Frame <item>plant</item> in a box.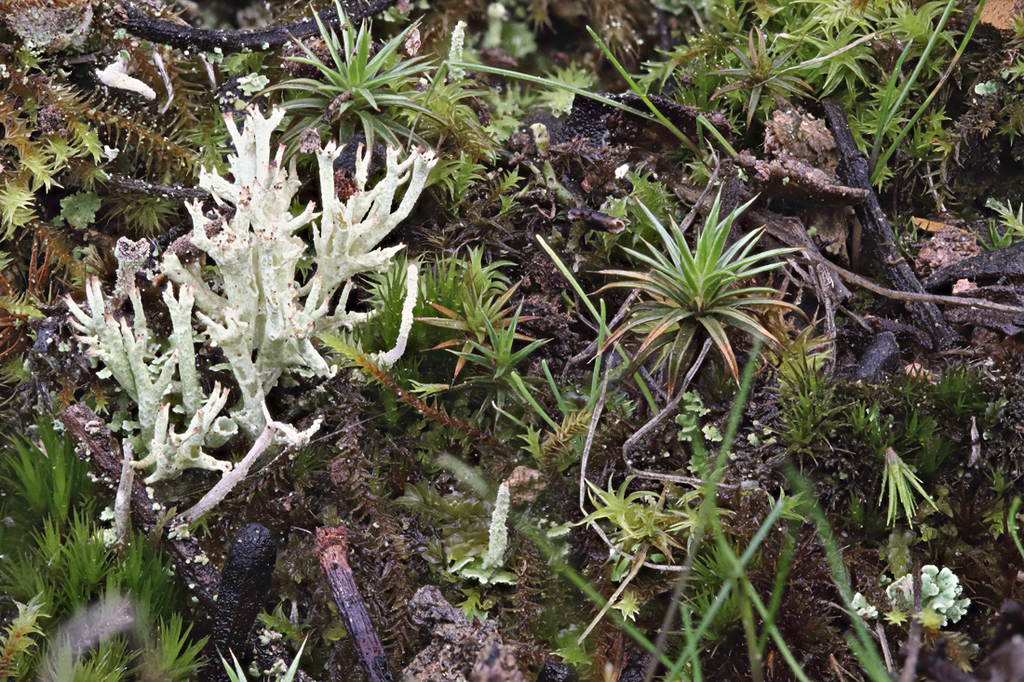
detection(49, 622, 141, 675).
